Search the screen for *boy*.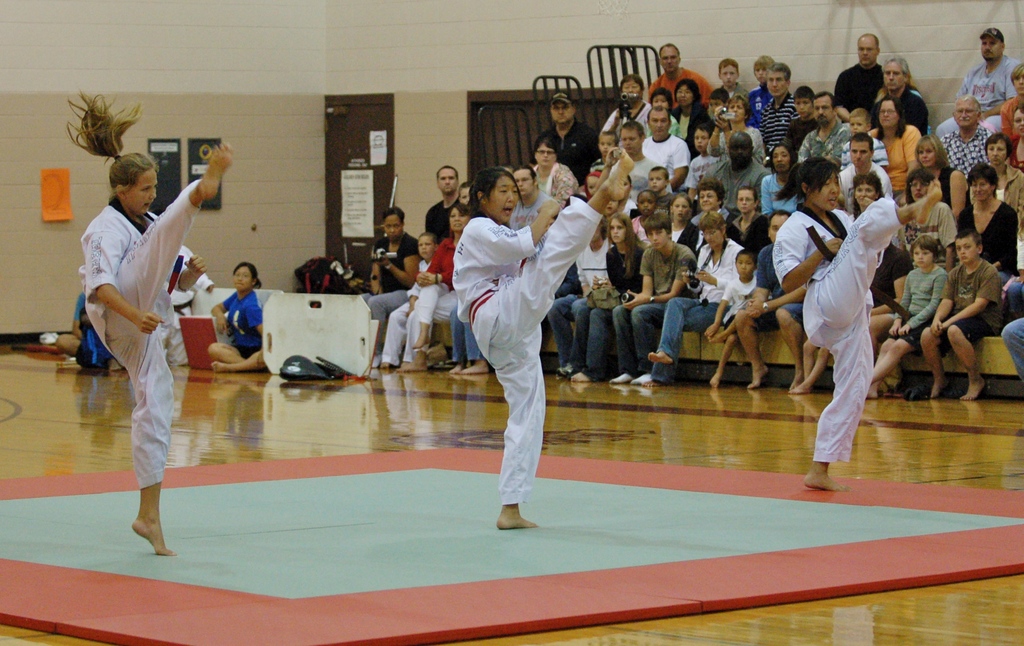
Found at {"left": 607, "top": 211, "right": 692, "bottom": 387}.
